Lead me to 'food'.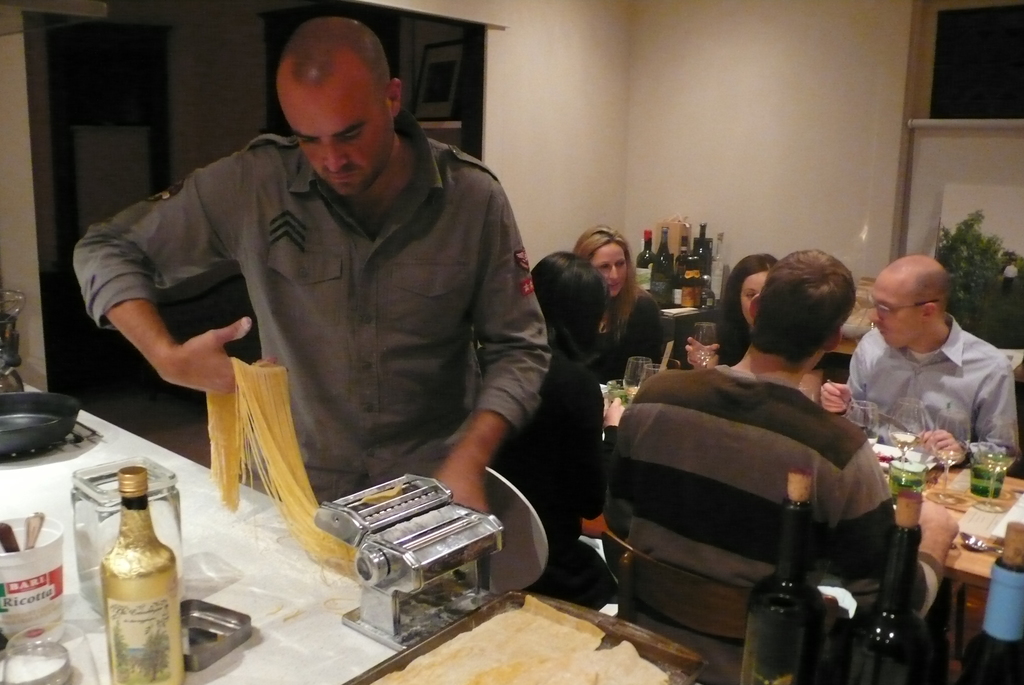
Lead to x1=875, y1=451, x2=897, y2=467.
